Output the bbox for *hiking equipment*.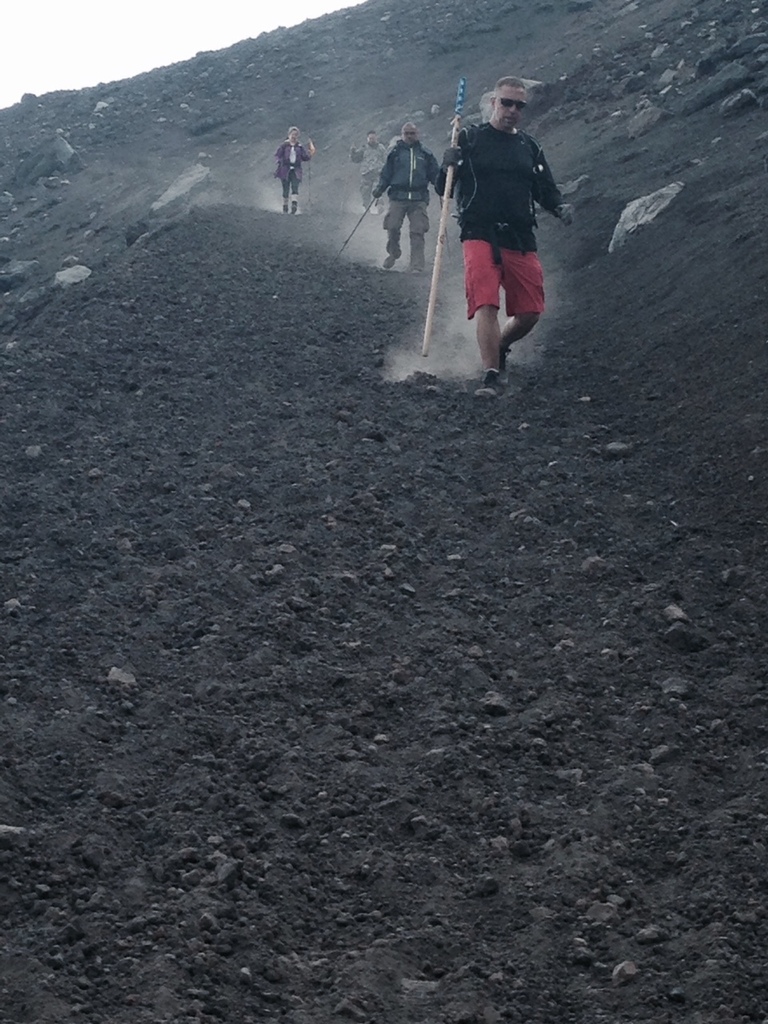
x1=421 y1=76 x2=468 y2=358.
